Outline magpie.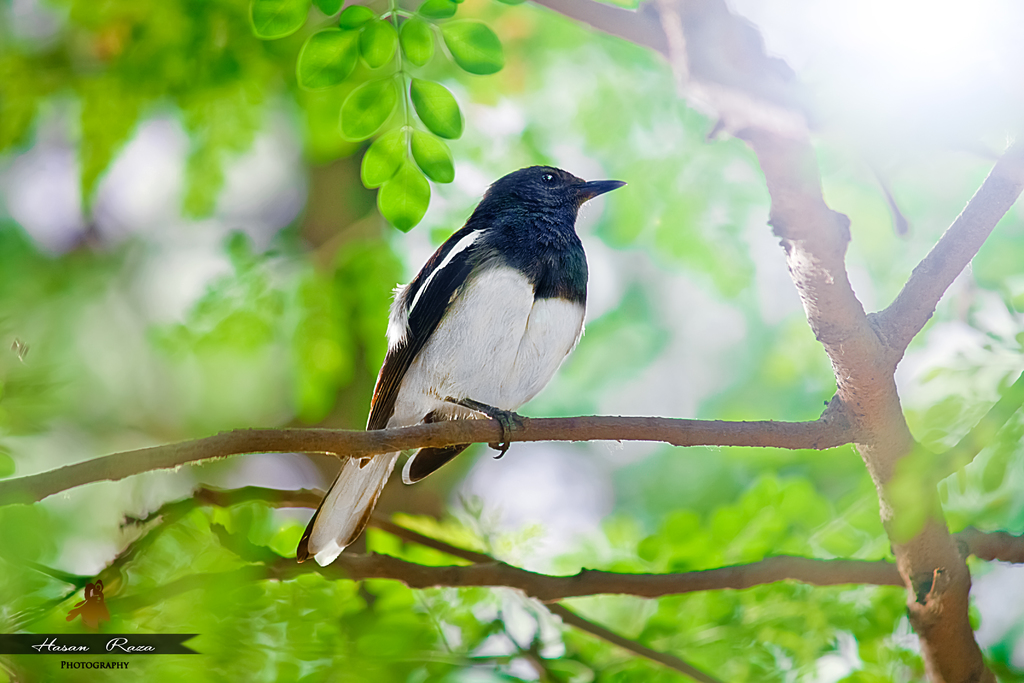
Outline: Rect(296, 162, 623, 572).
